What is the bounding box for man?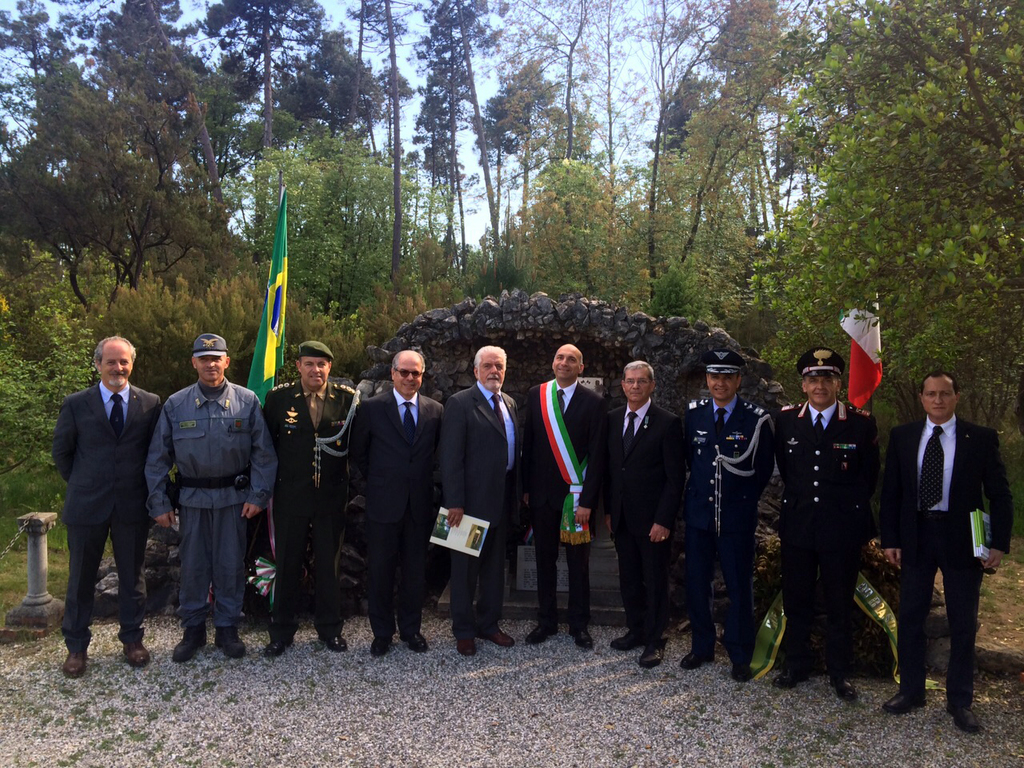
<bbox>49, 329, 162, 674</bbox>.
